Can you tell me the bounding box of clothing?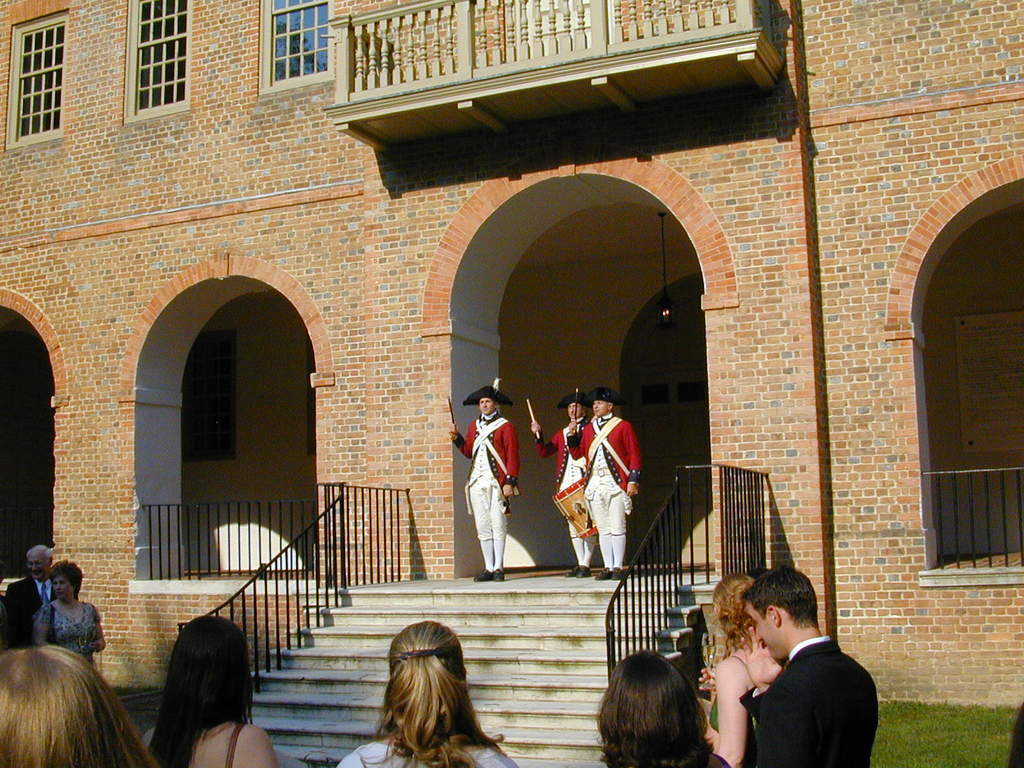
box(0, 574, 58, 655).
